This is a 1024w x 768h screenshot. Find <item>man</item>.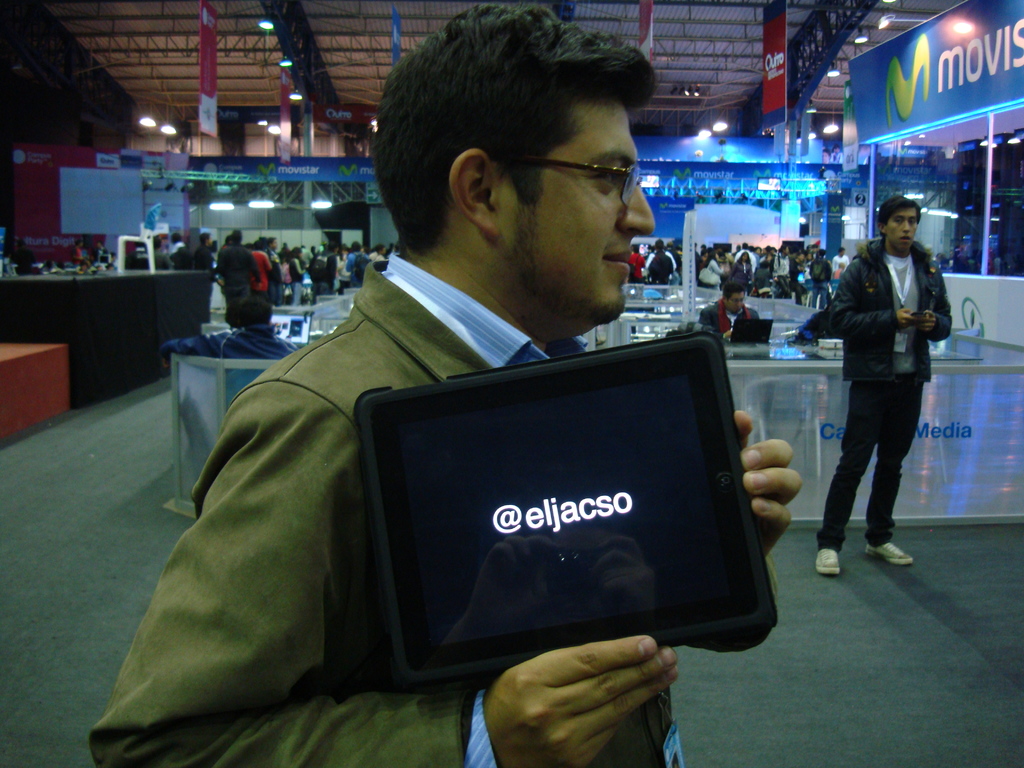
Bounding box: 700, 282, 757, 343.
